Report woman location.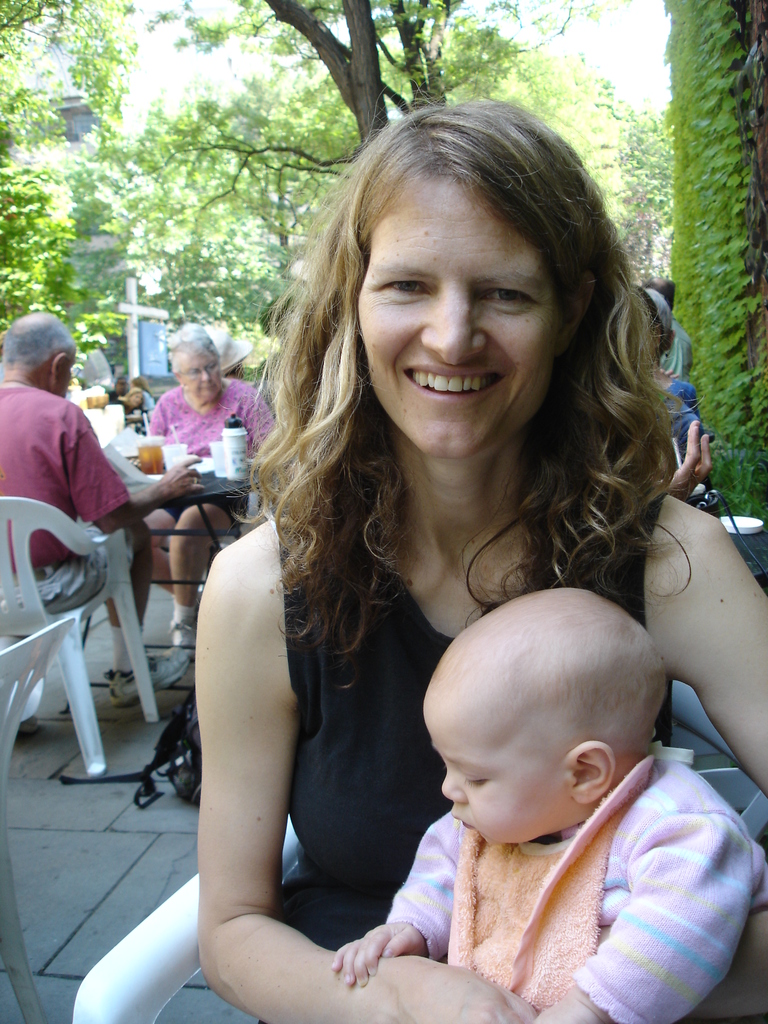
Report: [104, 384, 145, 417].
